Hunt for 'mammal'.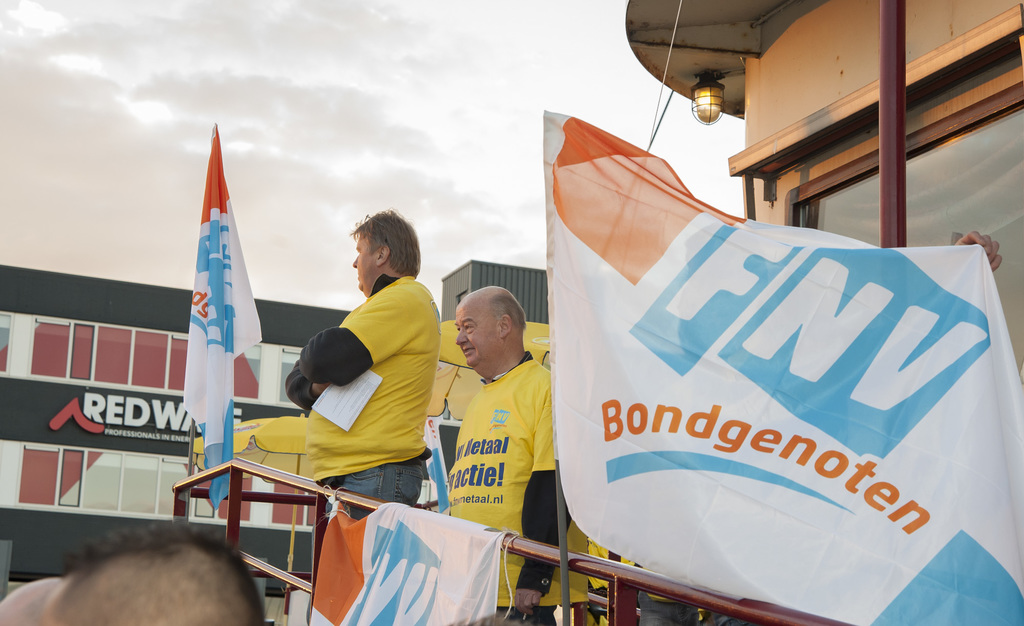
Hunted down at [left=0, top=569, right=76, bottom=625].
